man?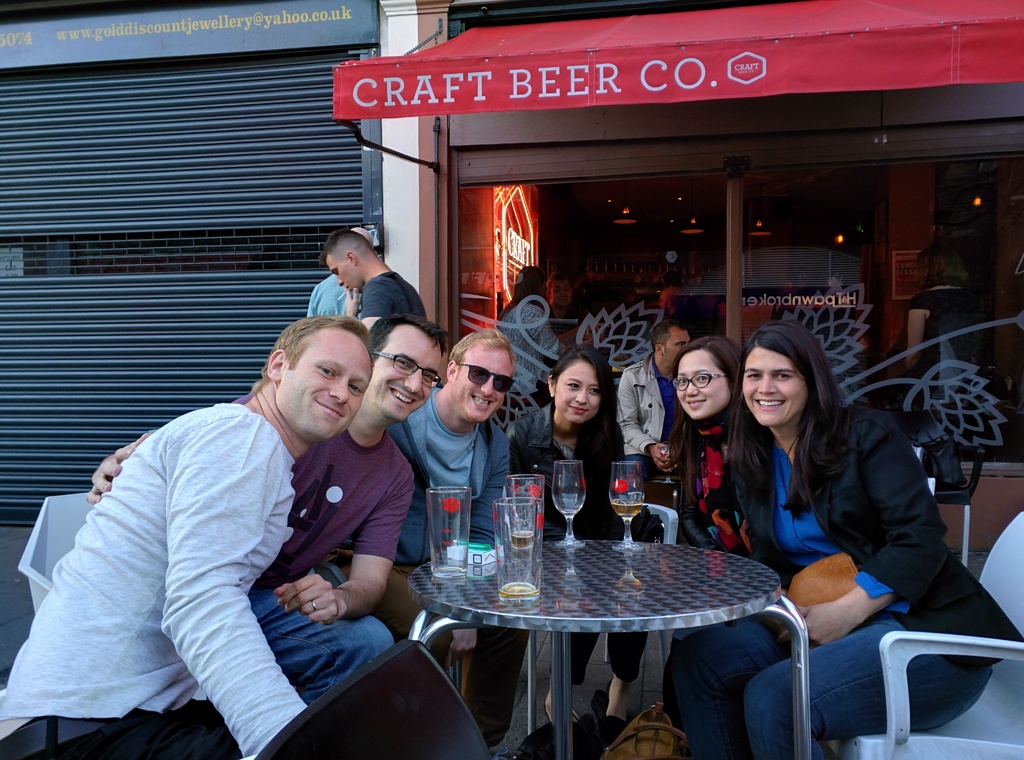
618/315/698/469
